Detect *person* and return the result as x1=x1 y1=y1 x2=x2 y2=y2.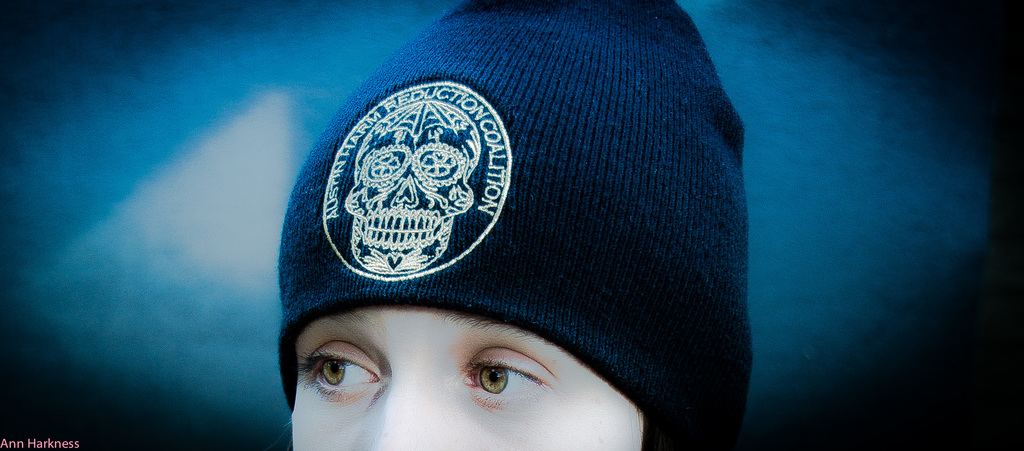
x1=279 y1=0 x2=754 y2=450.
